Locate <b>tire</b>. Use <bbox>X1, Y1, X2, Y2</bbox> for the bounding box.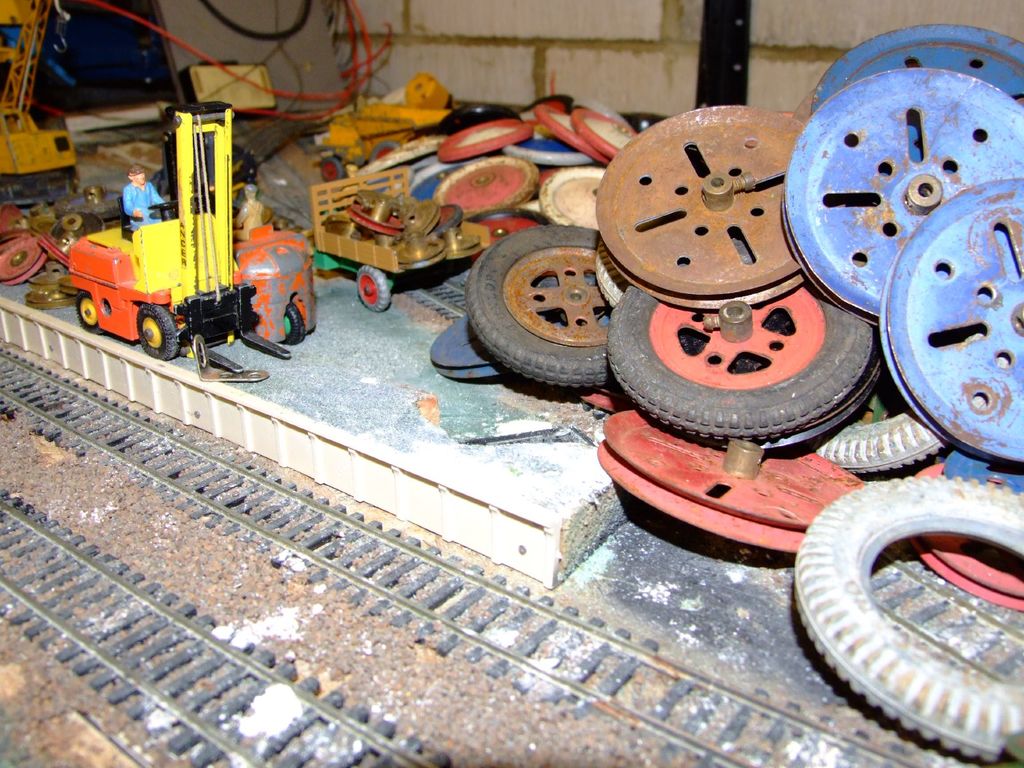
<bbox>606, 281, 890, 442</bbox>.
